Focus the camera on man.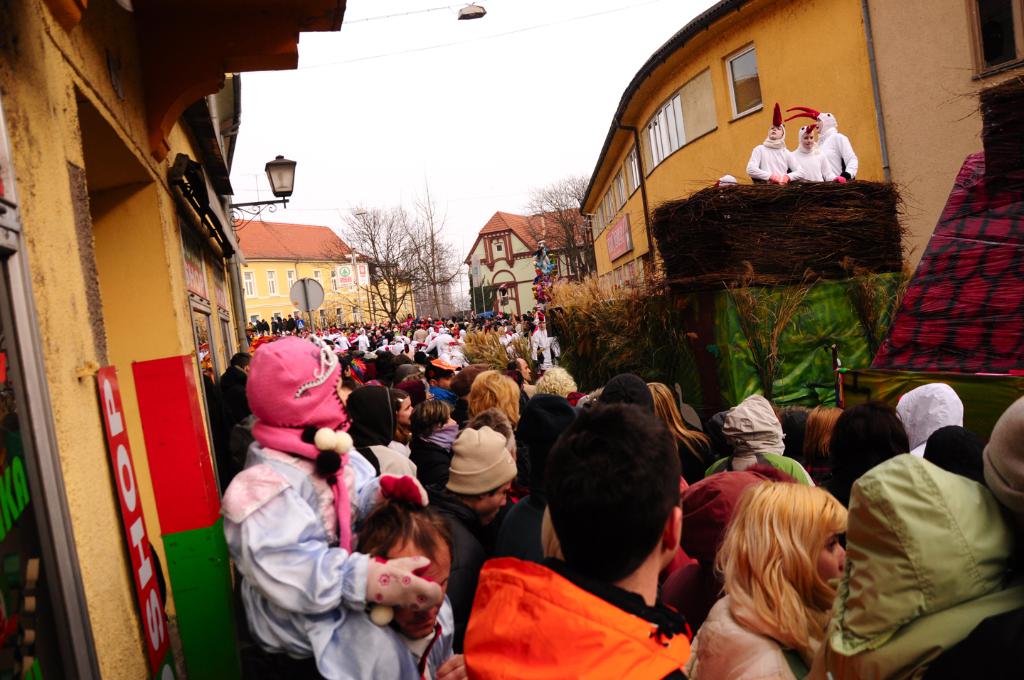
Focus region: [816, 110, 860, 179].
